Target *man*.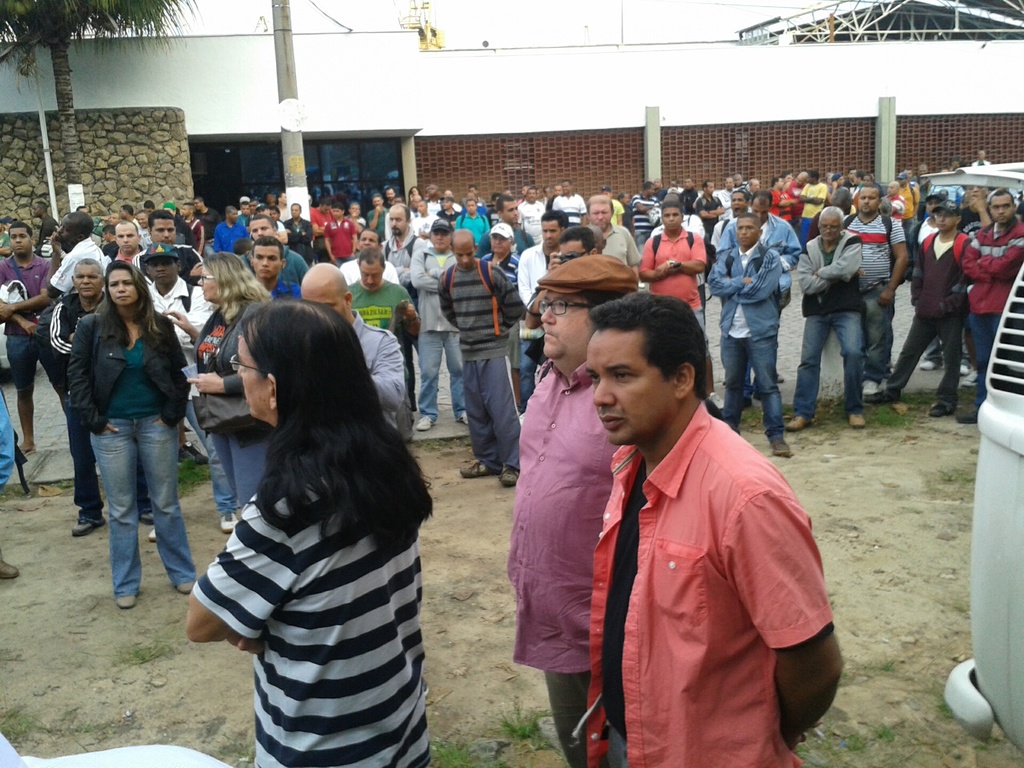
Target region: BBox(256, 204, 286, 231).
